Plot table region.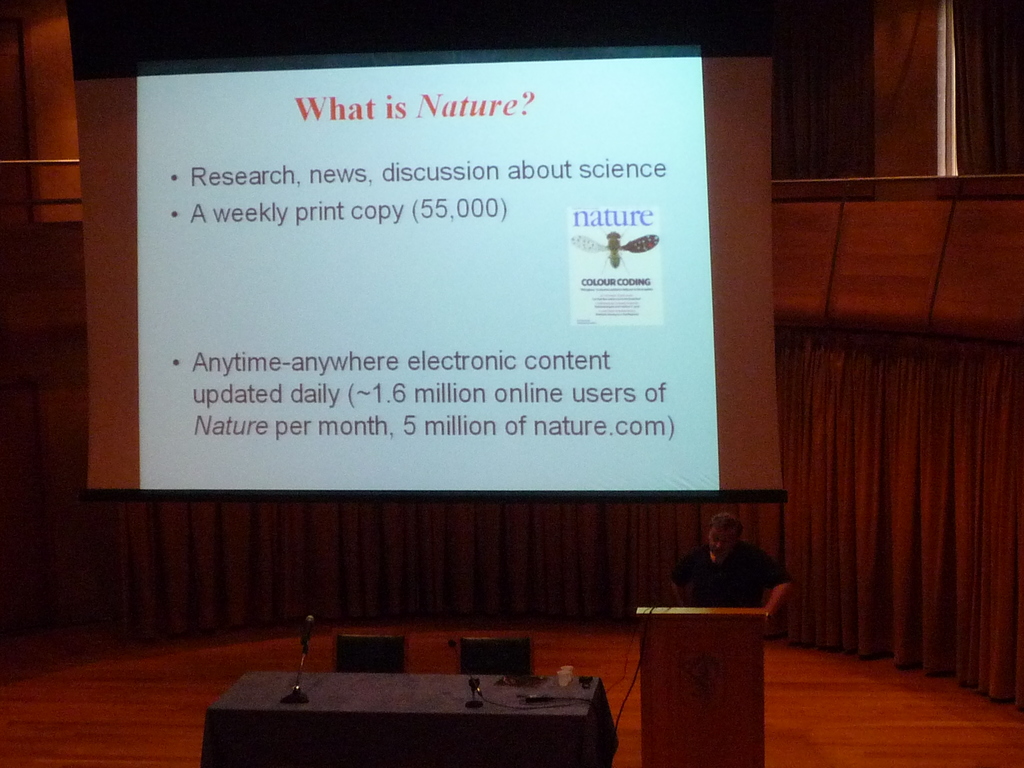
Plotted at select_region(195, 648, 606, 764).
